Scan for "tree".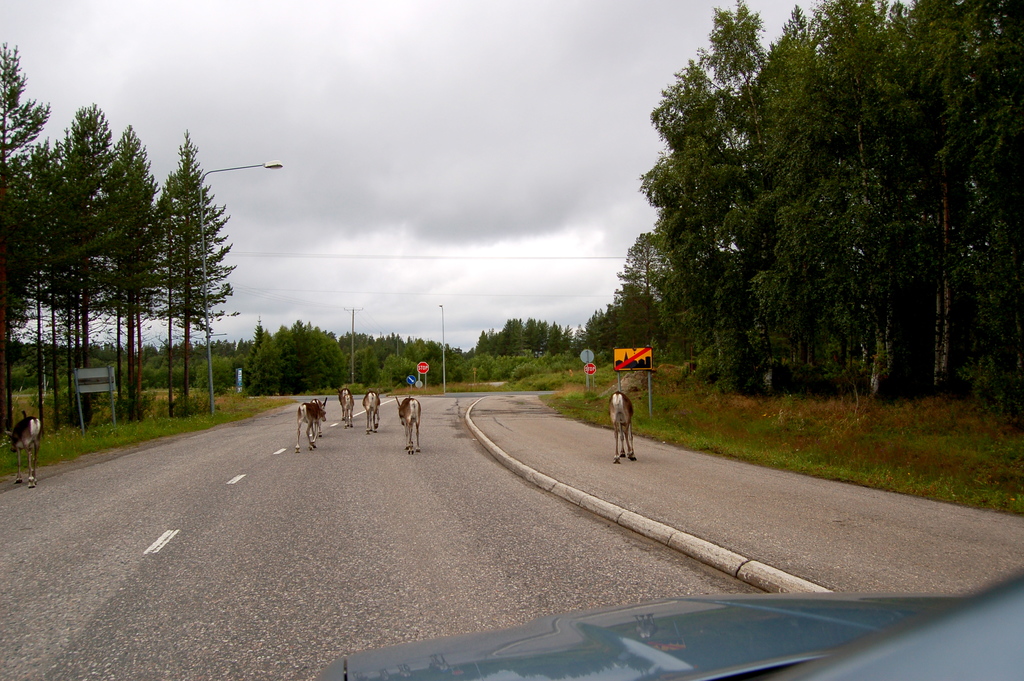
Scan result: 641,30,996,416.
